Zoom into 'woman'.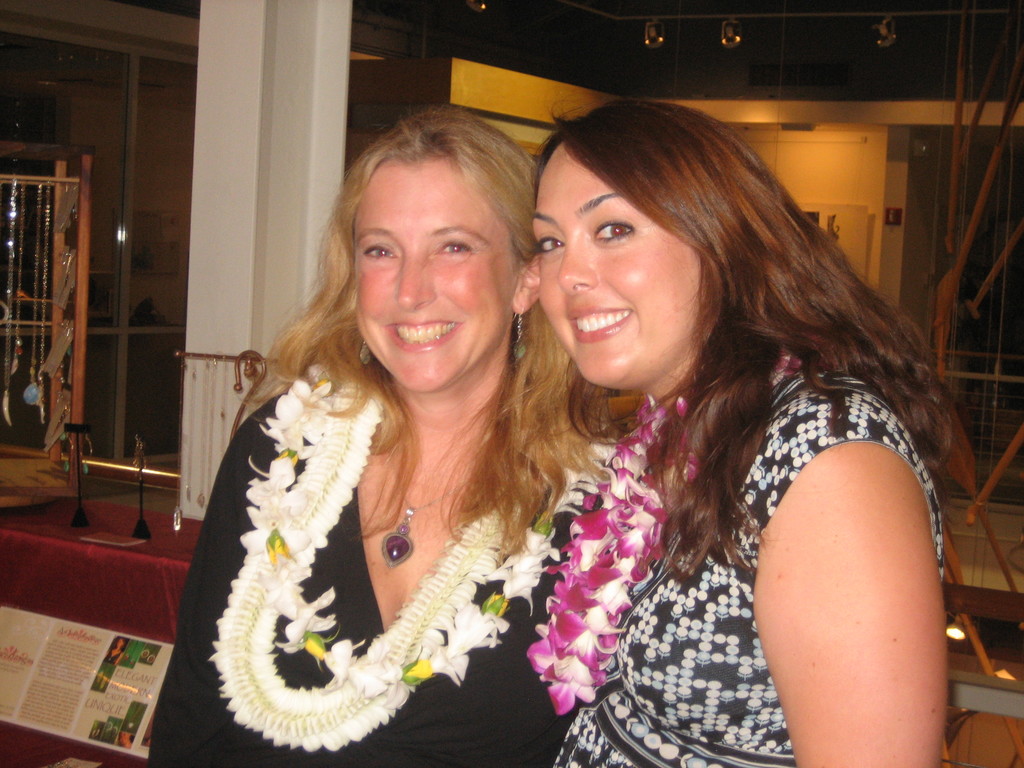
Zoom target: <region>138, 103, 564, 767</region>.
